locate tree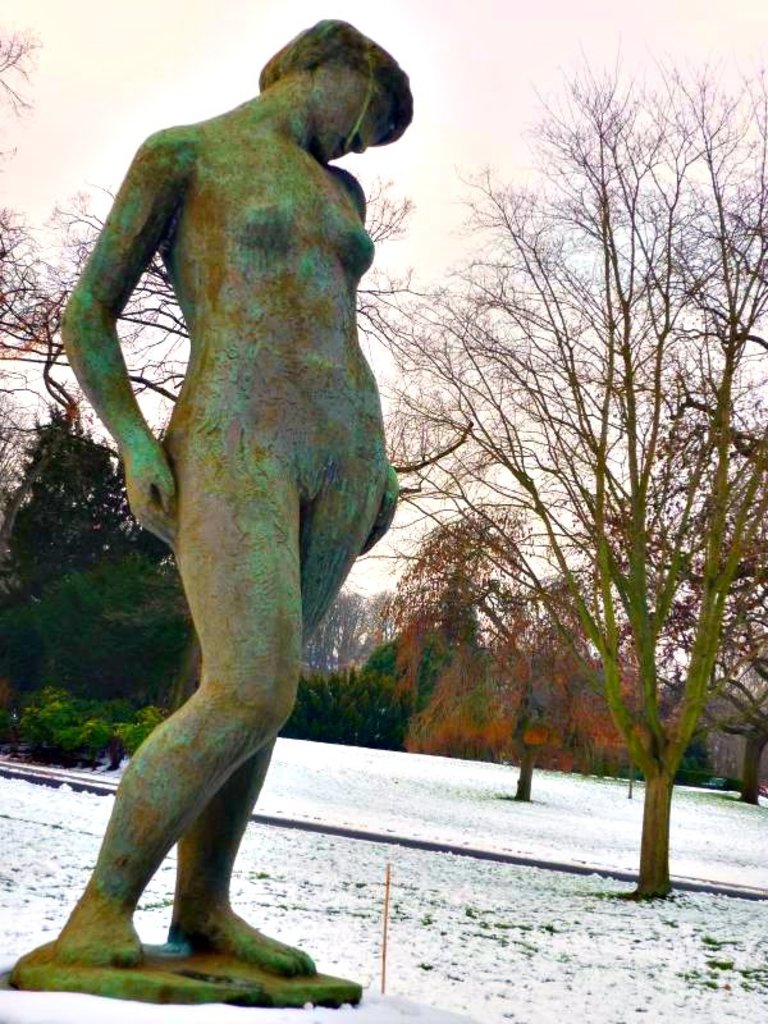
325, 595, 370, 667
